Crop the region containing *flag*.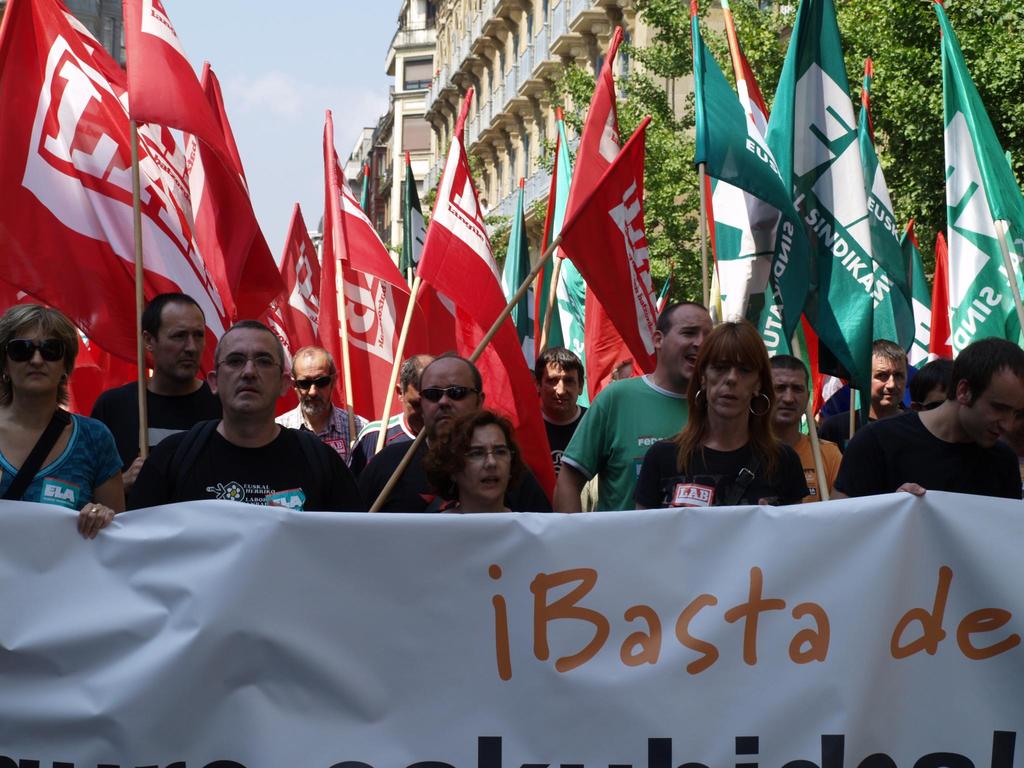
Crop region: (left=705, top=252, right=806, bottom=359).
